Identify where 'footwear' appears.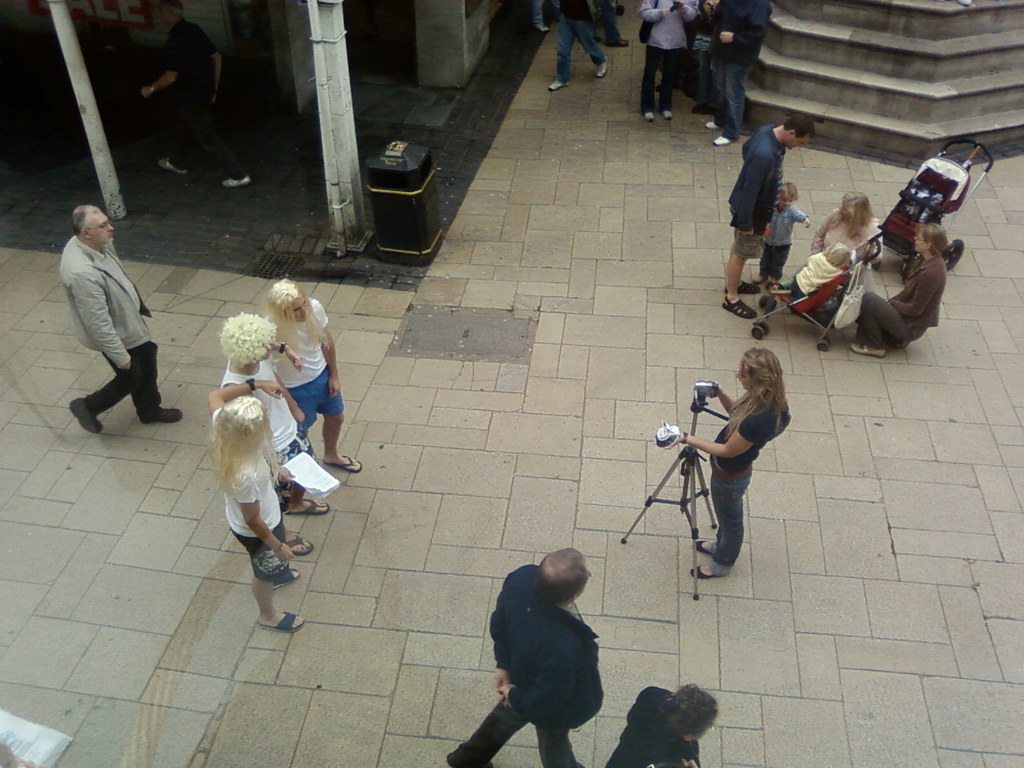
Appears at (left=606, top=36, right=631, bottom=51).
